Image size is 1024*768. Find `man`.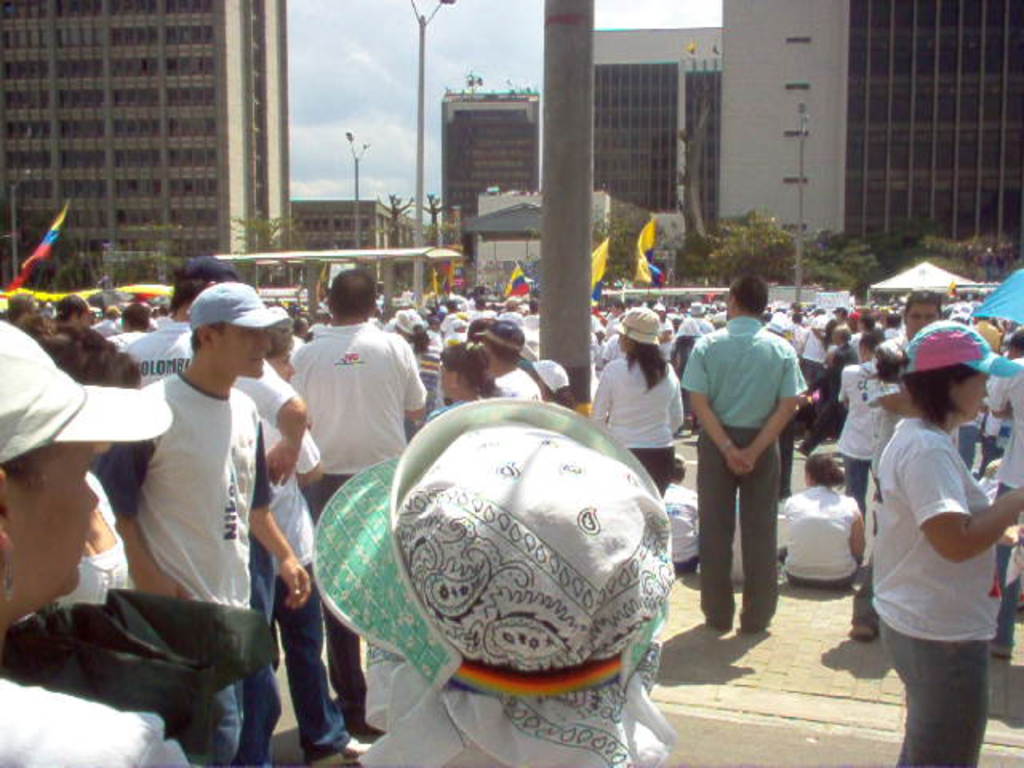
688/299/821/640.
